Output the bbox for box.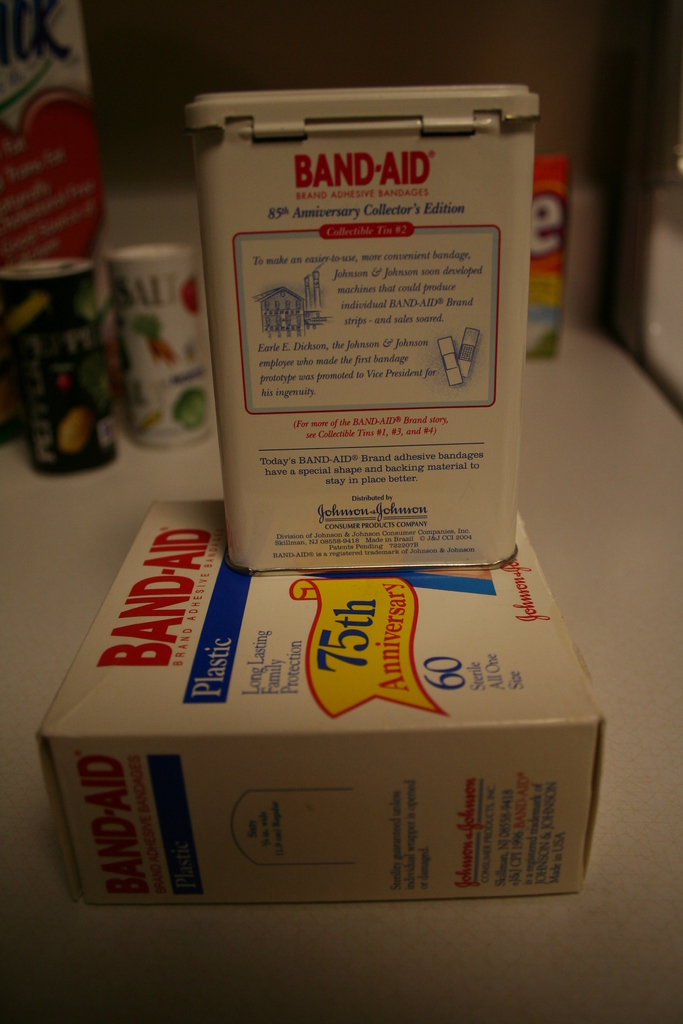
{"x1": 36, "y1": 511, "x2": 607, "y2": 918}.
